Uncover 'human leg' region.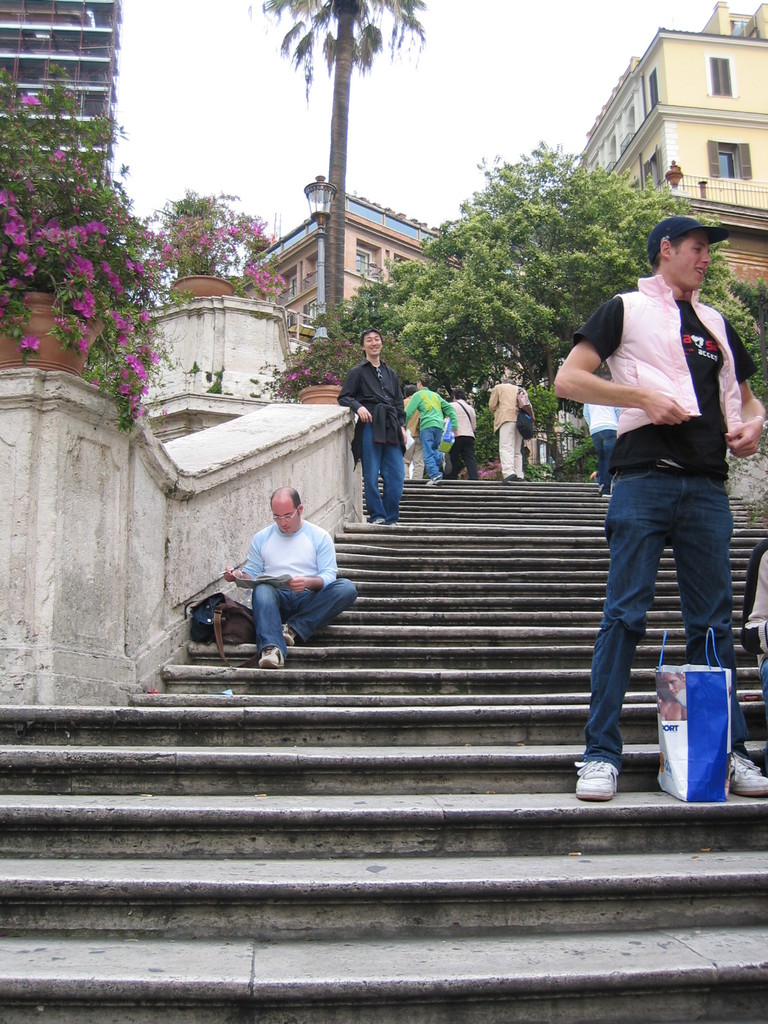
Uncovered: (x1=403, y1=429, x2=415, y2=478).
